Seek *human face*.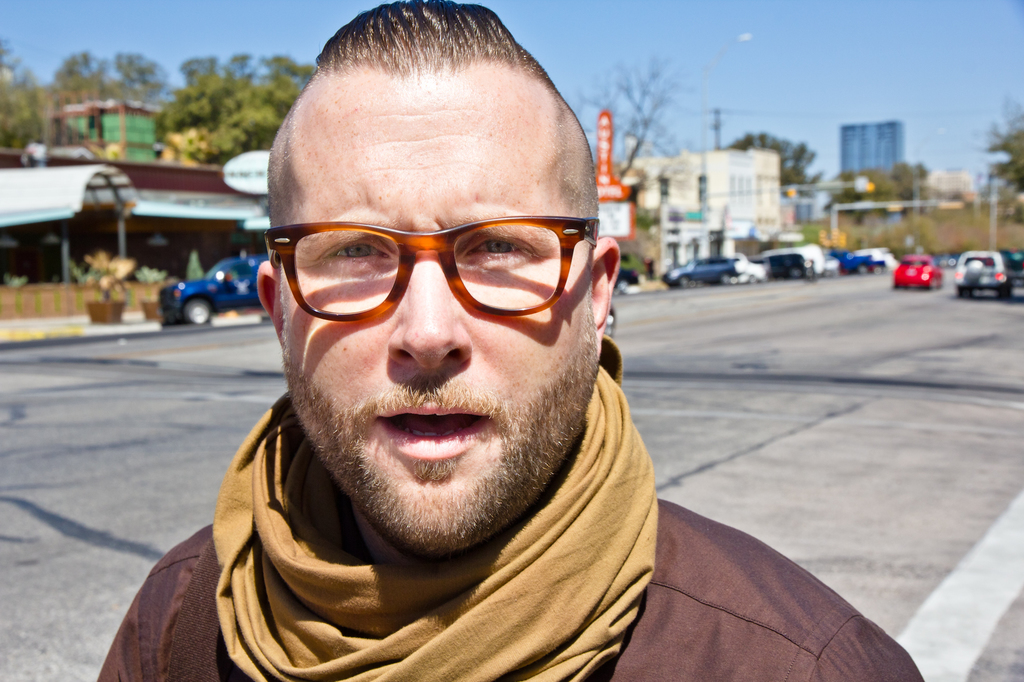
select_region(284, 77, 595, 556).
